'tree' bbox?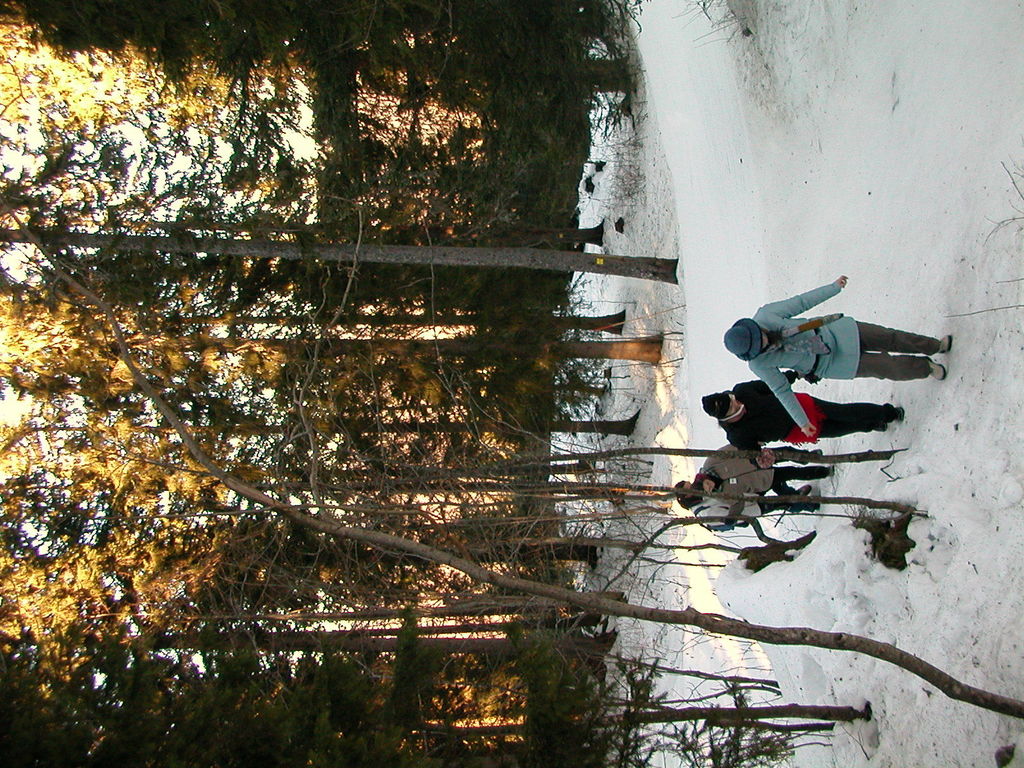
[0,199,1023,717]
